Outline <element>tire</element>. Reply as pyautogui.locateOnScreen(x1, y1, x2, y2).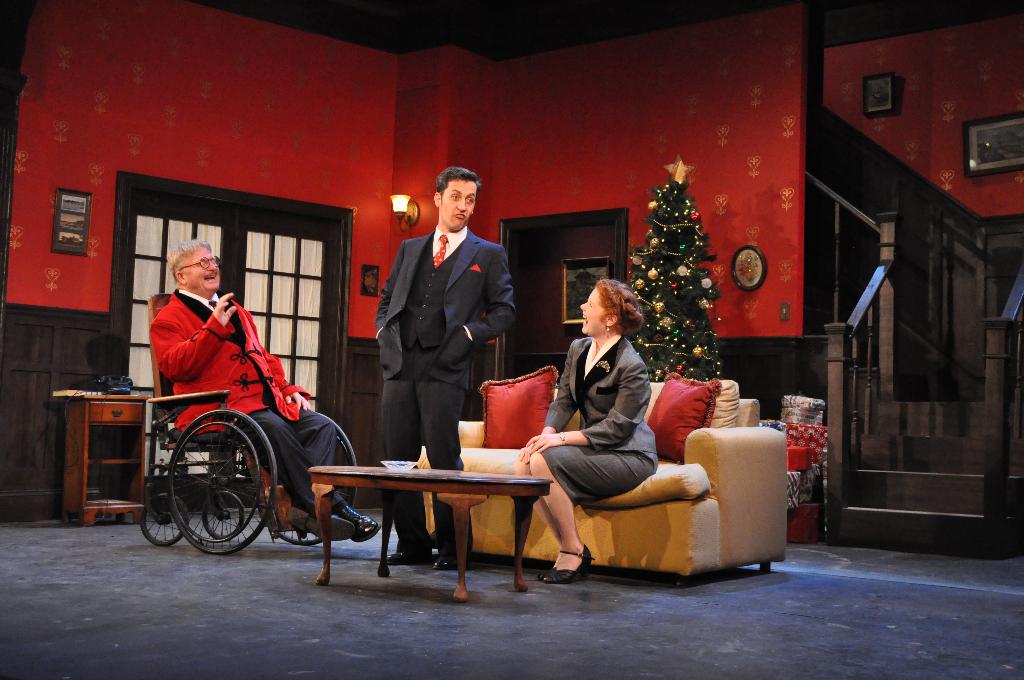
pyautogui.locateOnScreen(138, 493, 189, 546).
